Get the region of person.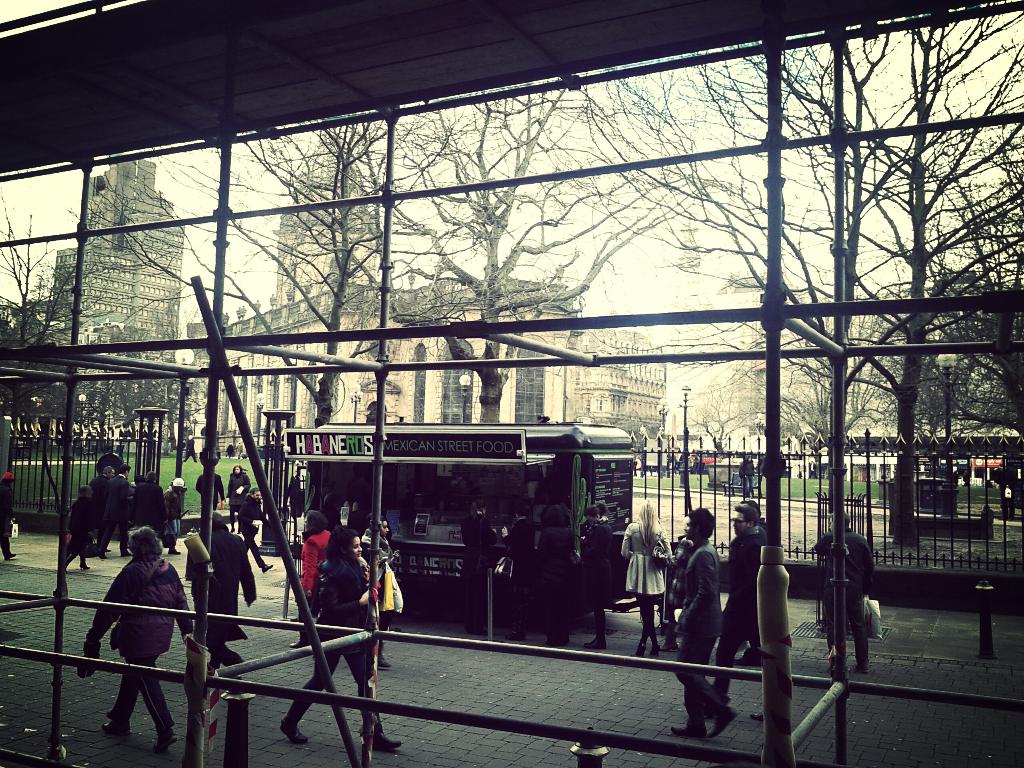
<bbox>88, 464, 107, 554</bbox>.
